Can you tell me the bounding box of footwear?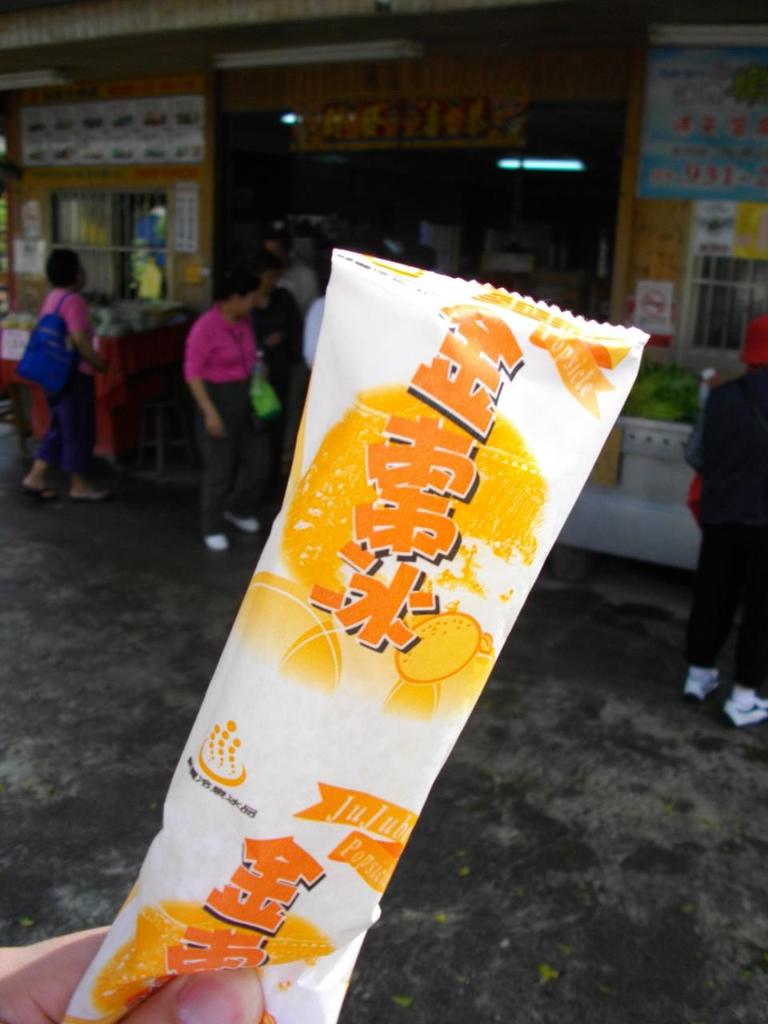
226:509:262:533.
